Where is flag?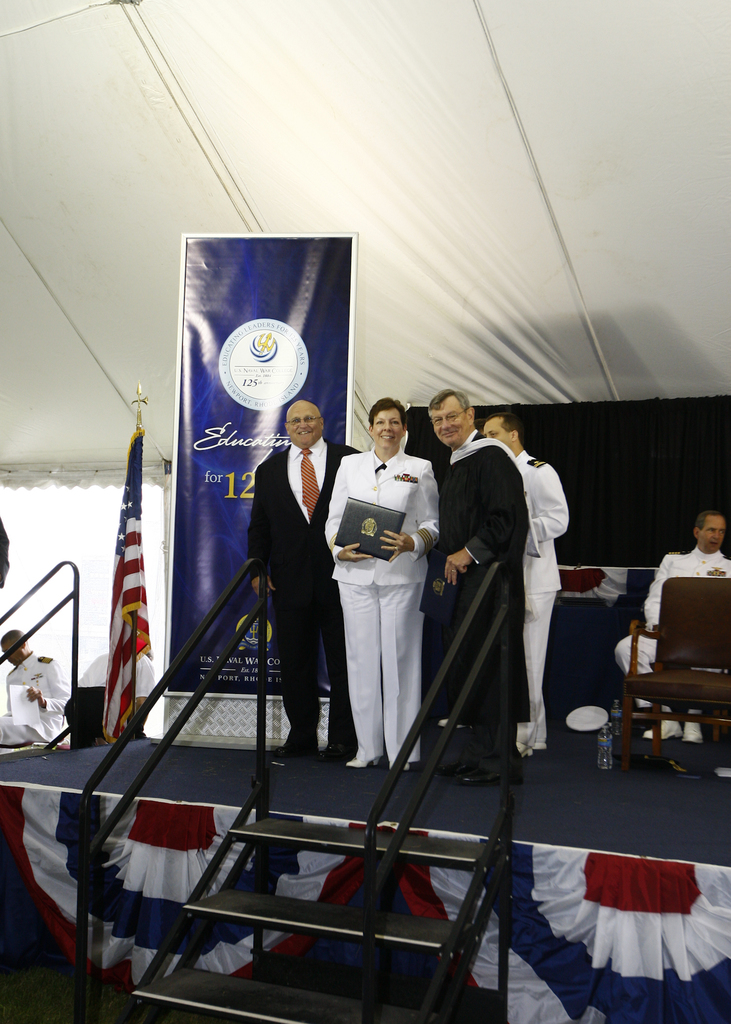
select_region(84, 412, 159, 739).
